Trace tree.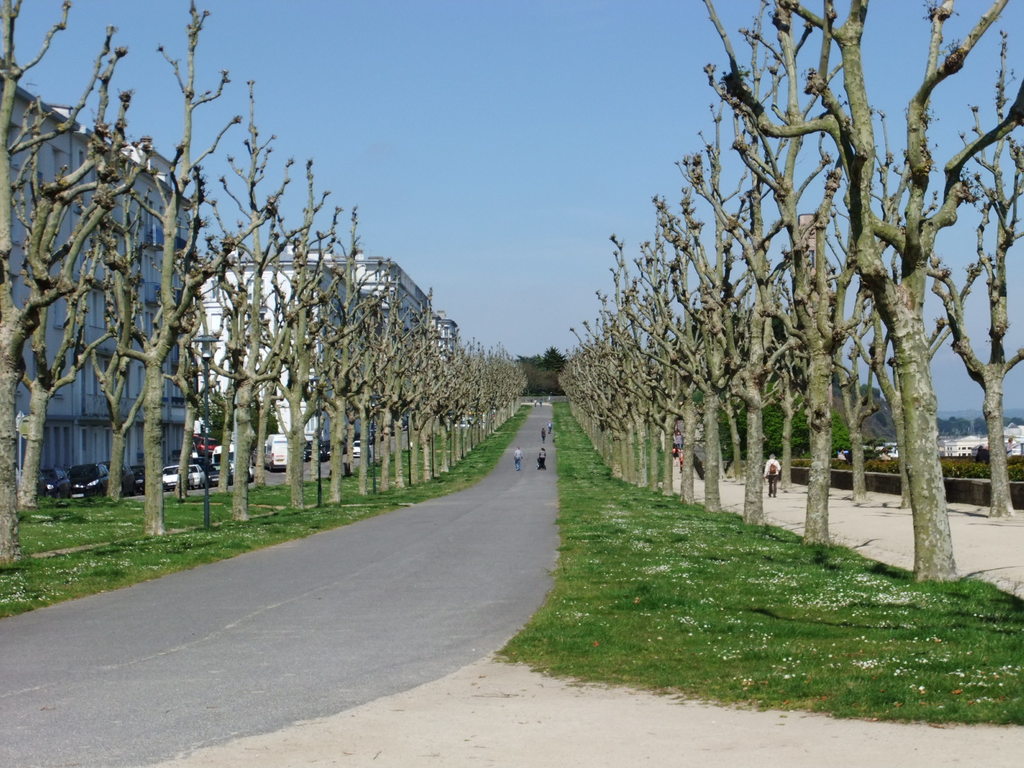
Traced to locate(454, 346, 478, 478).
